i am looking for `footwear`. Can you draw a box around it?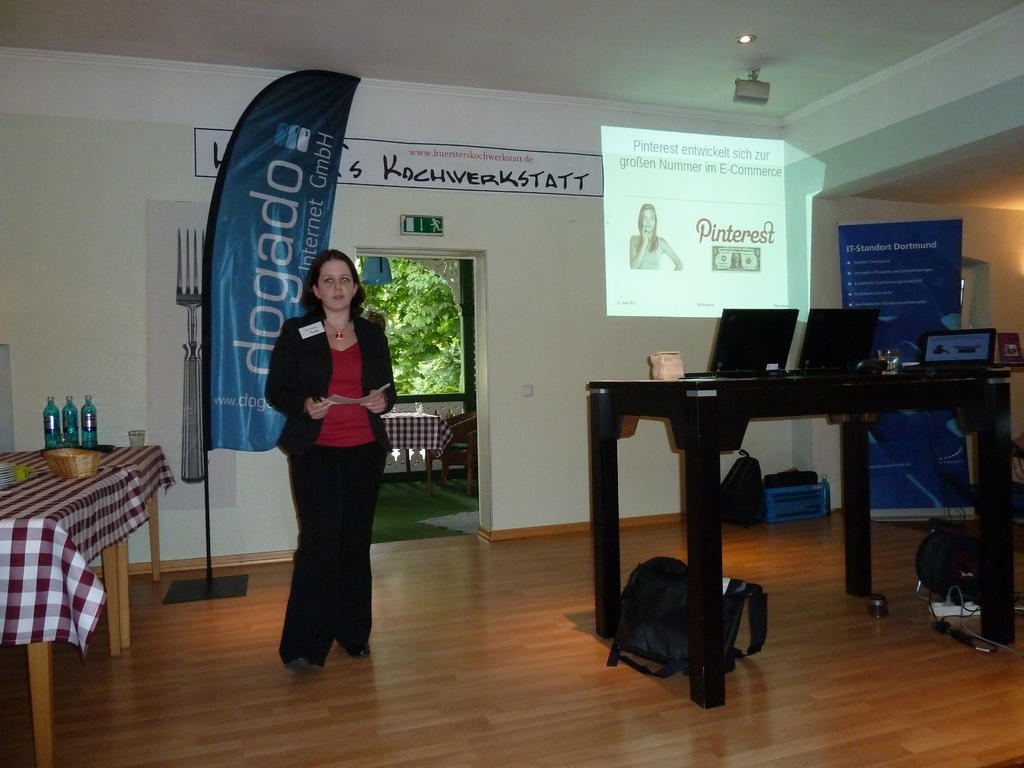
Sure, the bounding box is l=345, t=637, r=371, b=660.
